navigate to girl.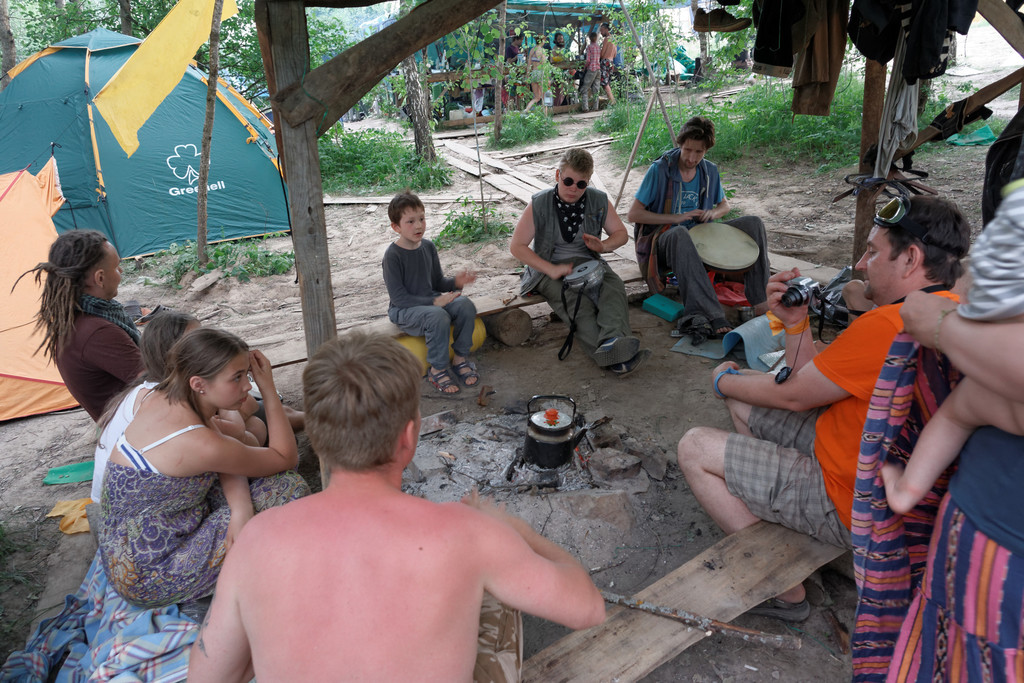
Navigation target: bbox(89, 325, 311, 609).
